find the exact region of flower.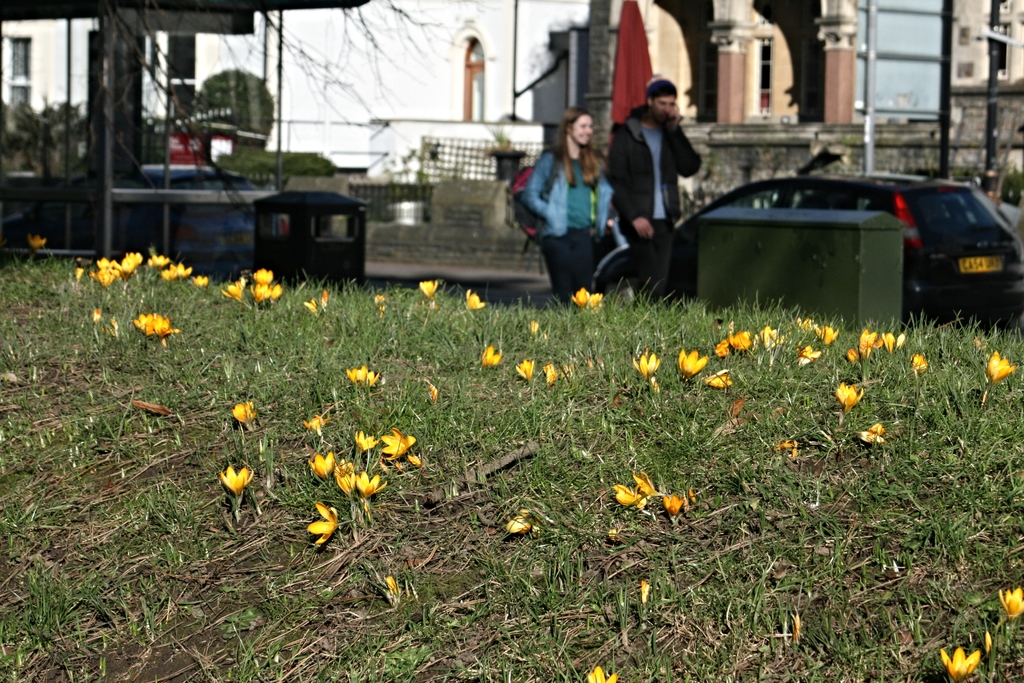
Exact region: rect(607, 481, 638, 507).
